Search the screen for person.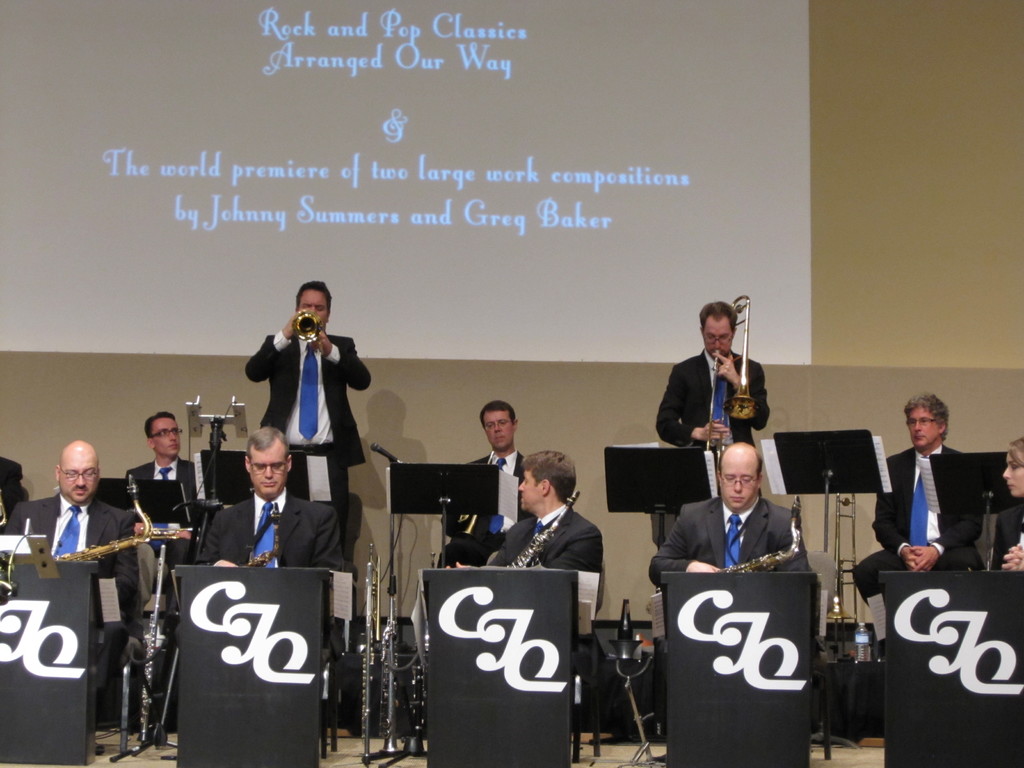
Found at bbox(189, 421, 351, 712).
